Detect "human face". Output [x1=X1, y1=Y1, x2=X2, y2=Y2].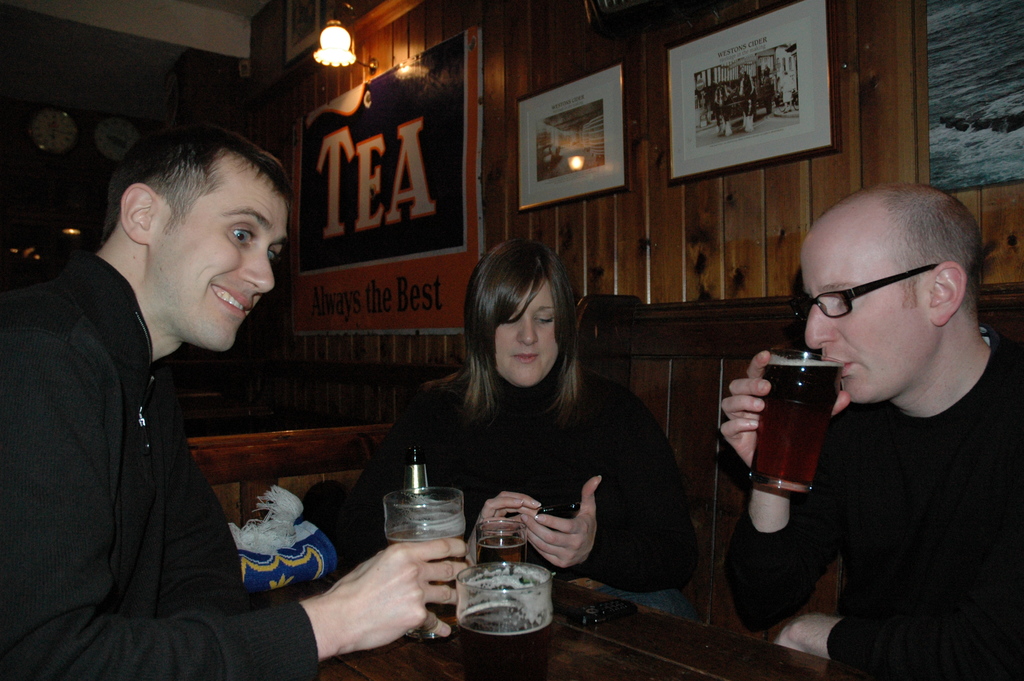
[x1=155, y1=158, x2=293, y2=351].
